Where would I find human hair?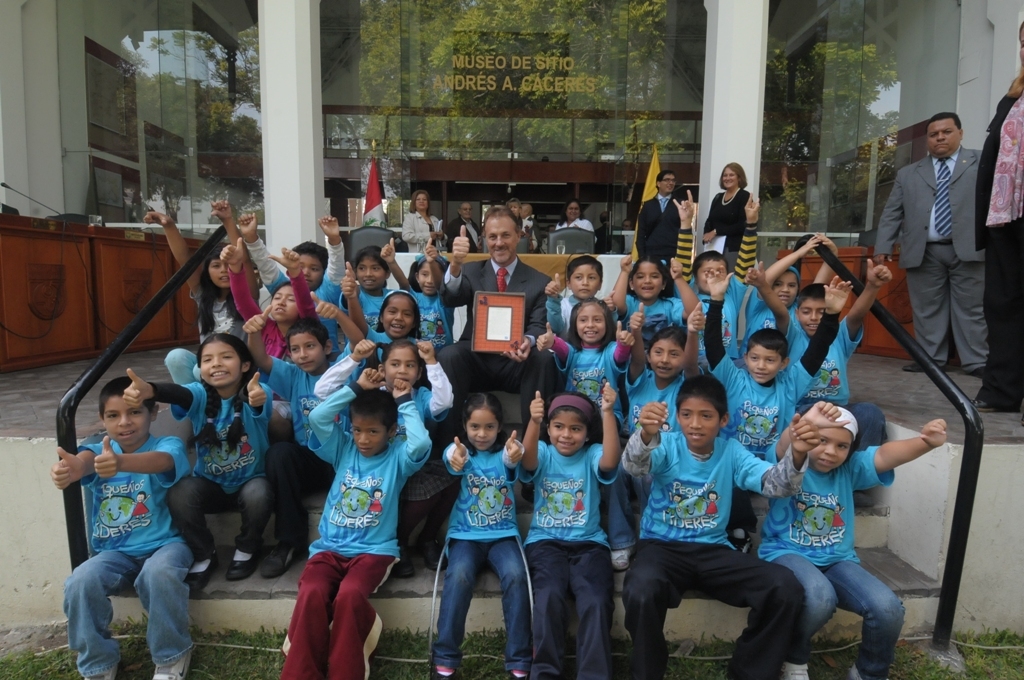
At <box>600,210,612,224</box>.
